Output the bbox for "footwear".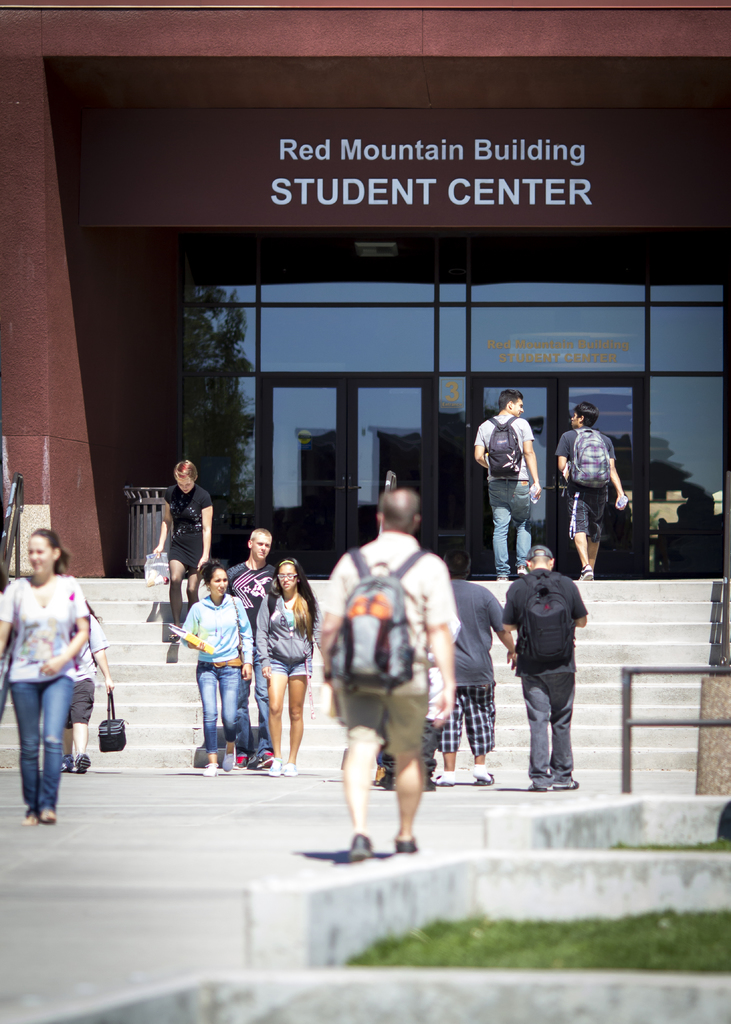
box=[472, 770, 496, 784].
